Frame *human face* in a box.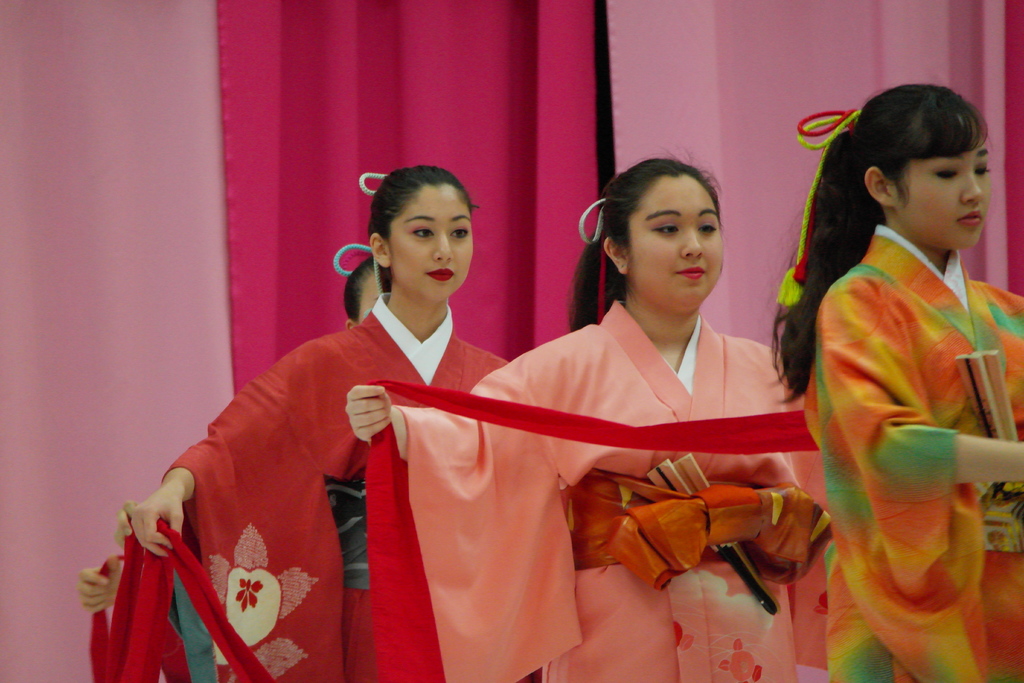
894:140:993:244.
